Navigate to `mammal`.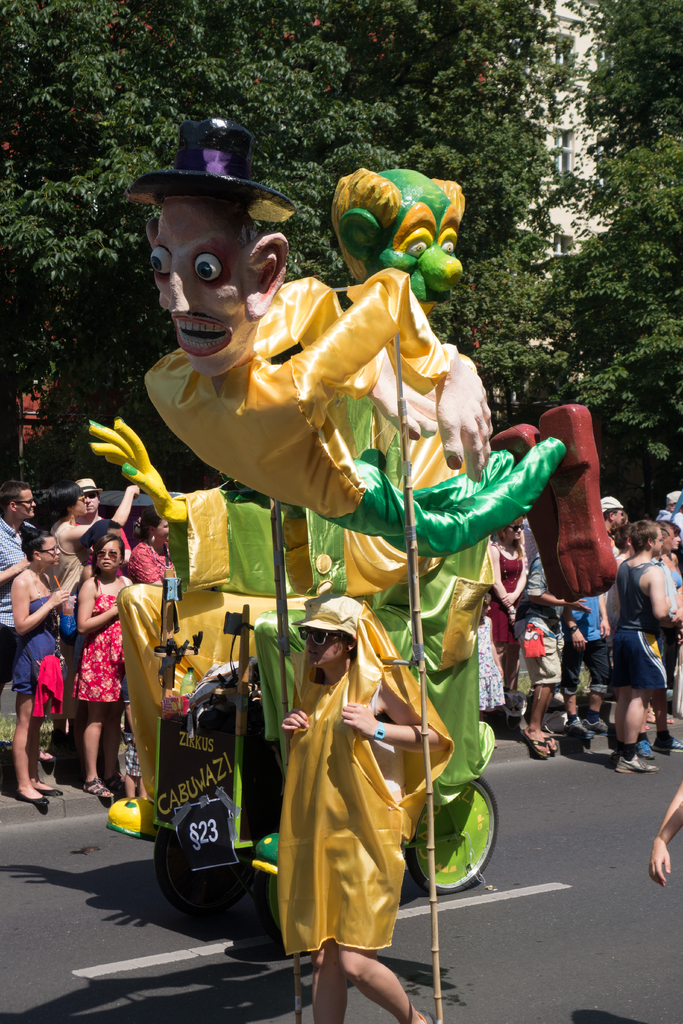
Navigation target: {"x1": 281, "y1": 590, "x2": 451, "y2": 1023}.
